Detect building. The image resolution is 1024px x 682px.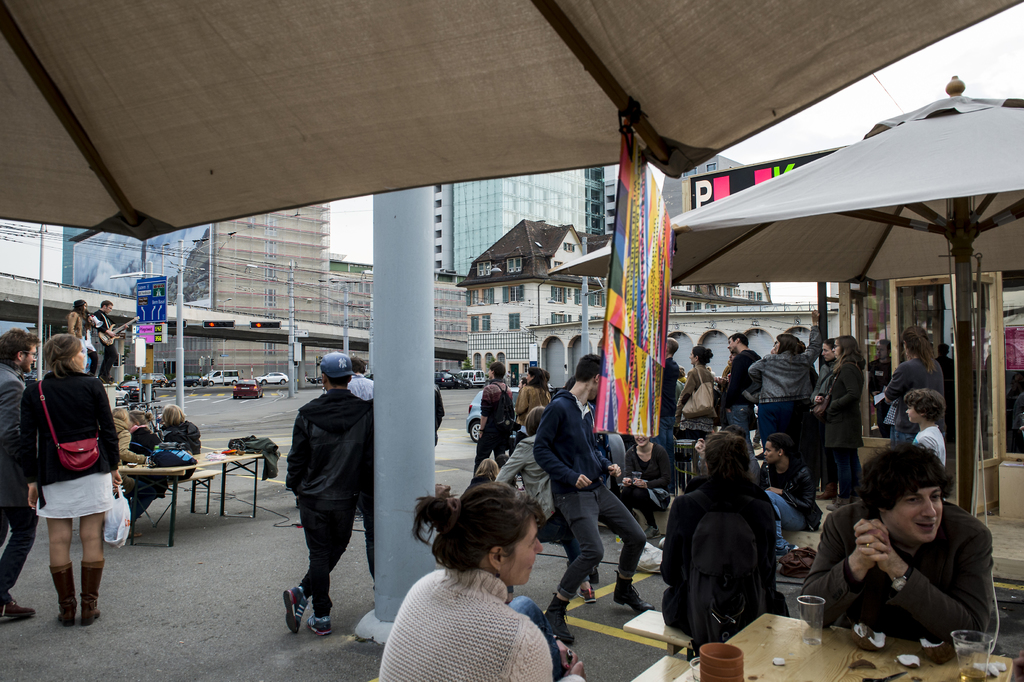
bbox=[586, 156, 773, 316].
